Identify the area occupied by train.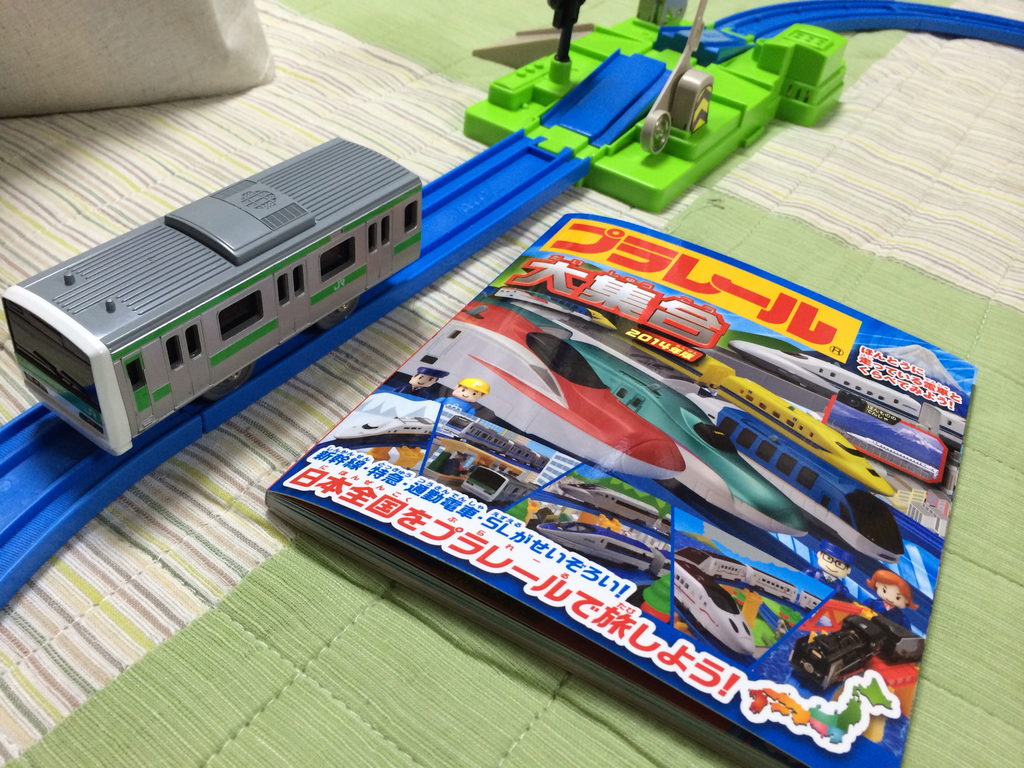
Area: Rect(2, 132, 428, 456).
